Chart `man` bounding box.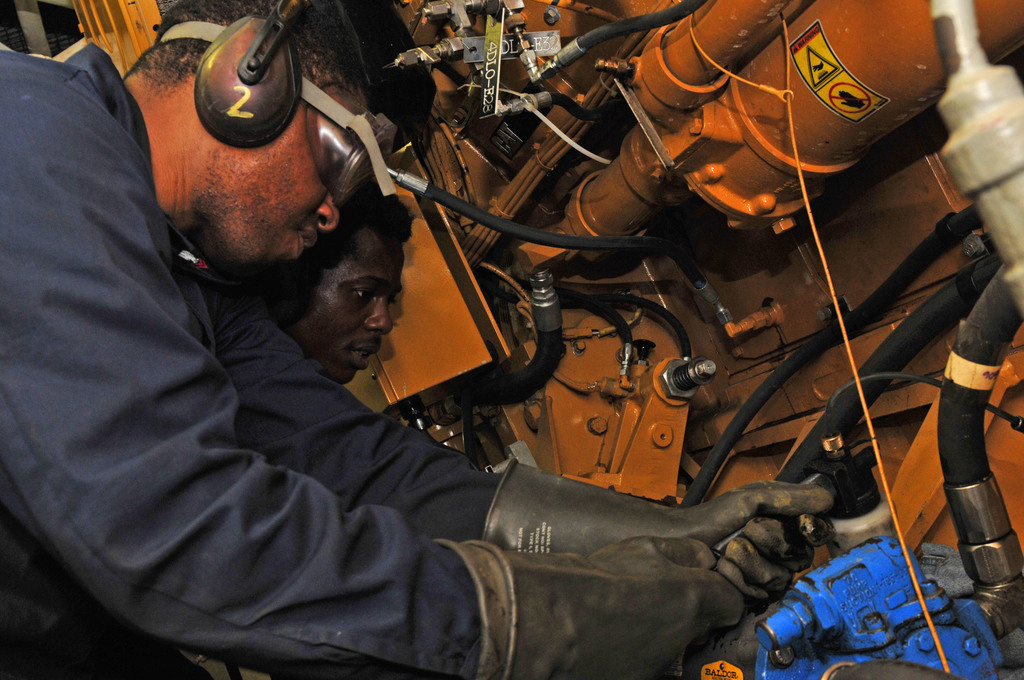
Charted: bbox=[0, 0, 837, 679].
